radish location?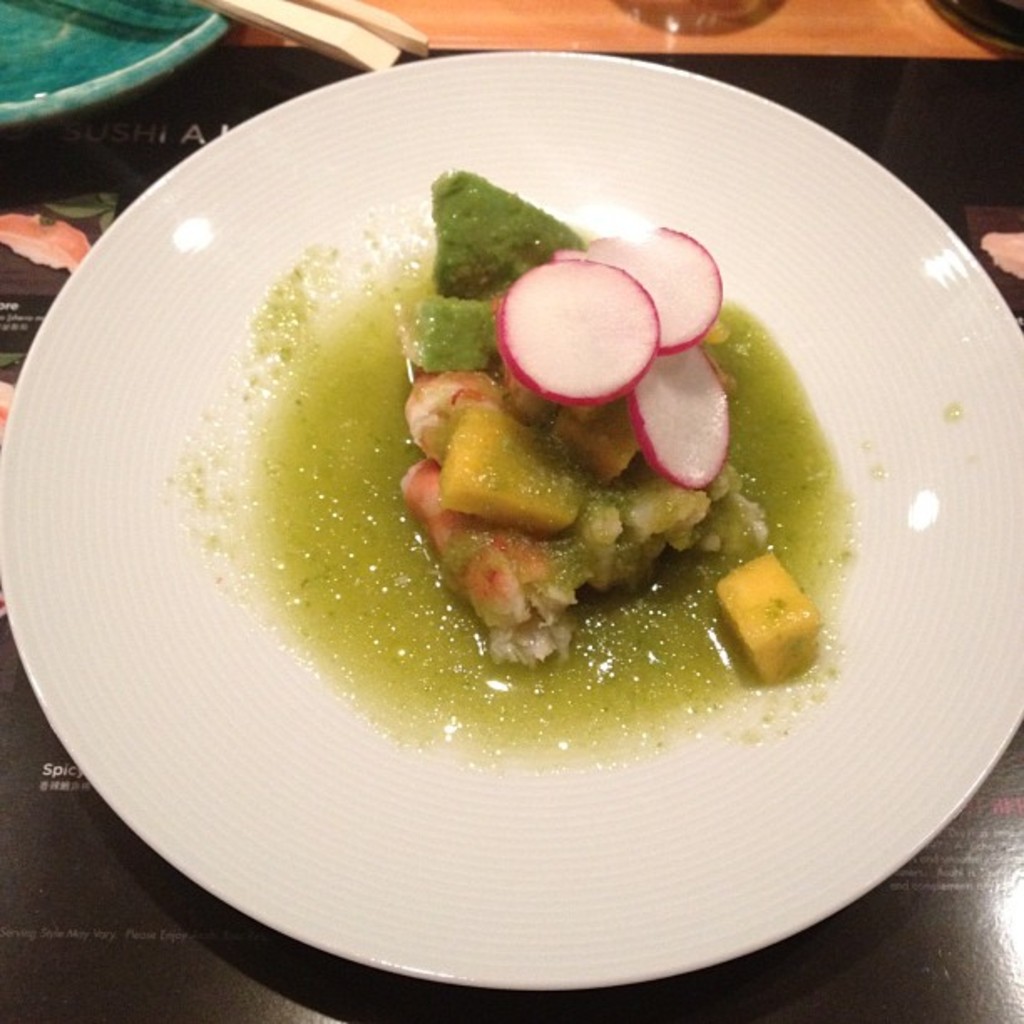
<region>547, 221, 730, 361</region>
